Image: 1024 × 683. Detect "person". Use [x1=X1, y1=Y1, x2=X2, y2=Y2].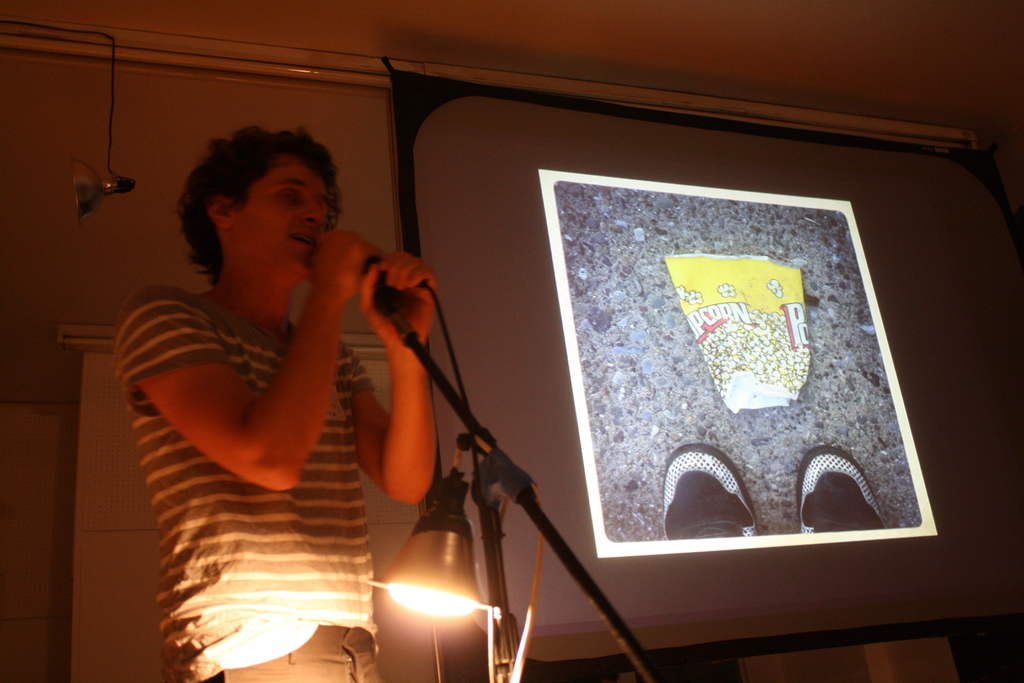
[x1=114, y1=129, x2=441, y2=682].
